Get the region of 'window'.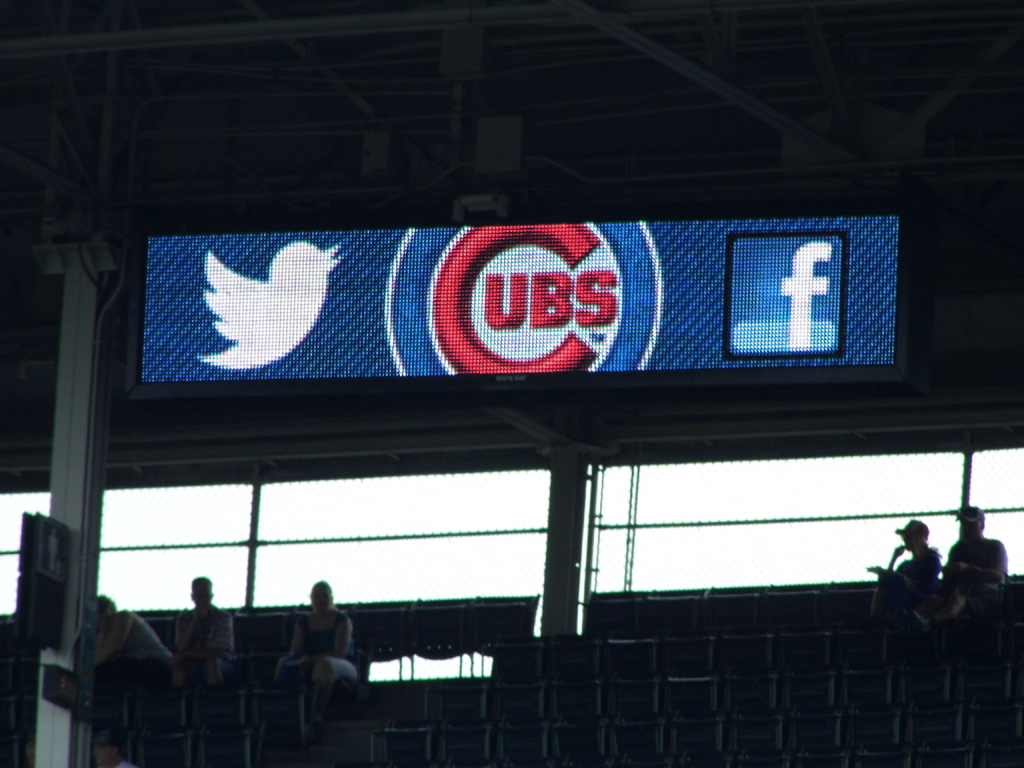
95 458 546 627.
